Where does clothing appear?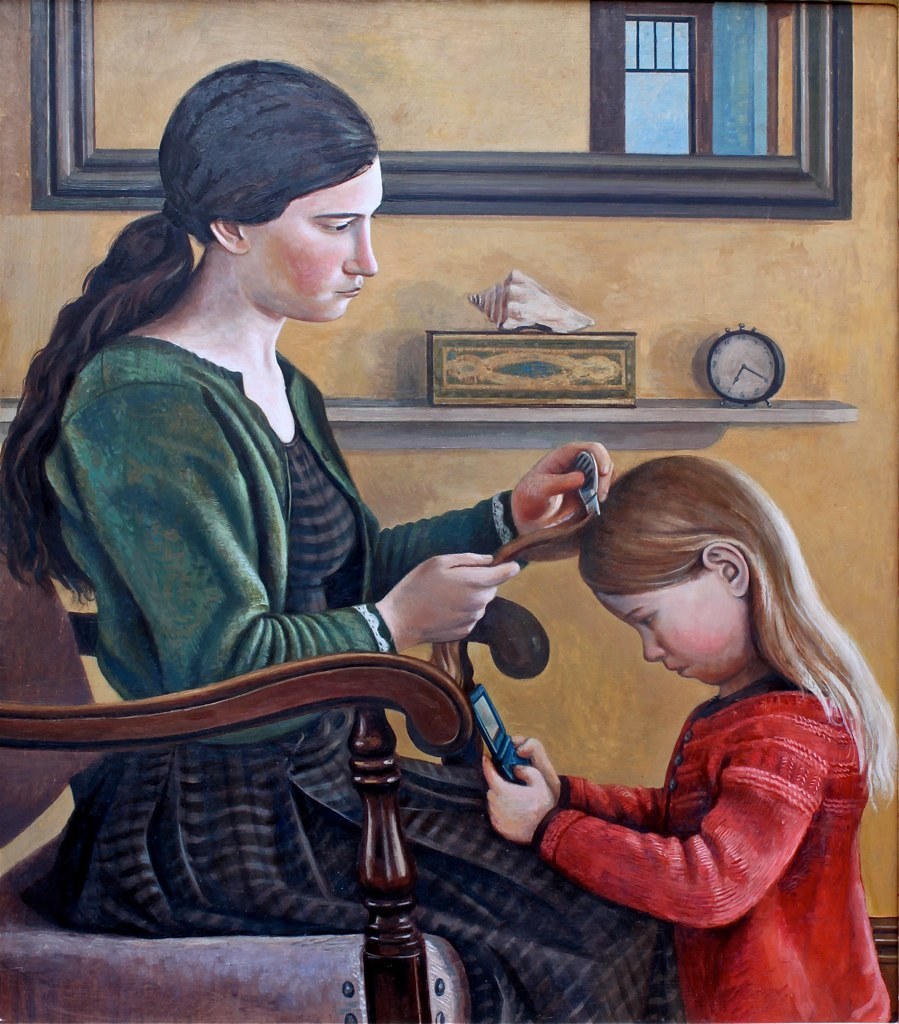
Appears at rect(29, 326, 646, 1023).
